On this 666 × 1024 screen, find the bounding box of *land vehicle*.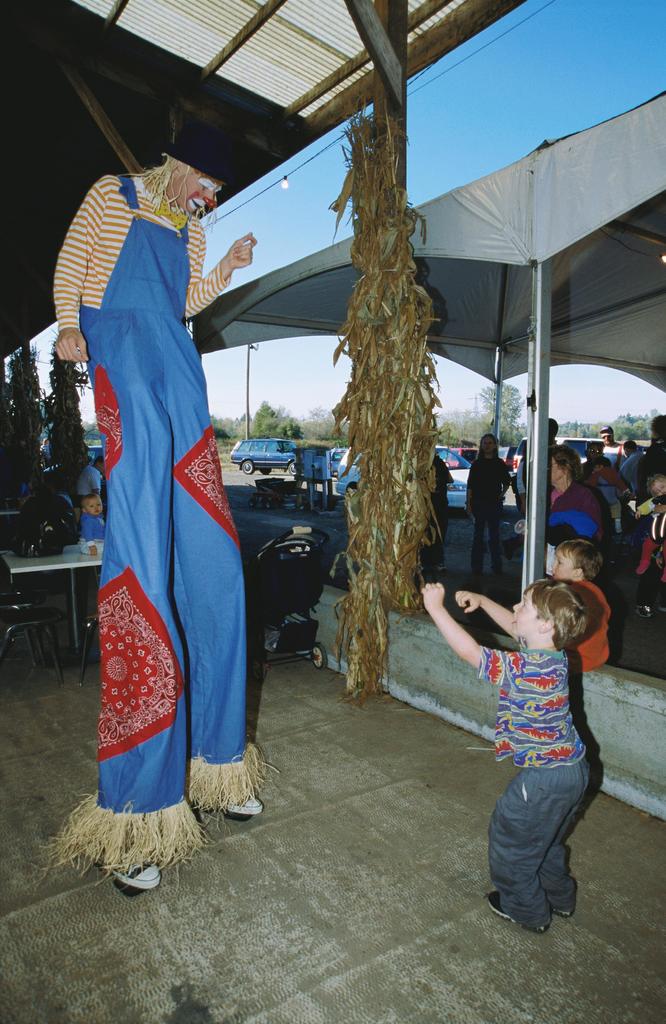
Bounding box: pyautogui.locateOnScreen(227, 439, 297, 474).
